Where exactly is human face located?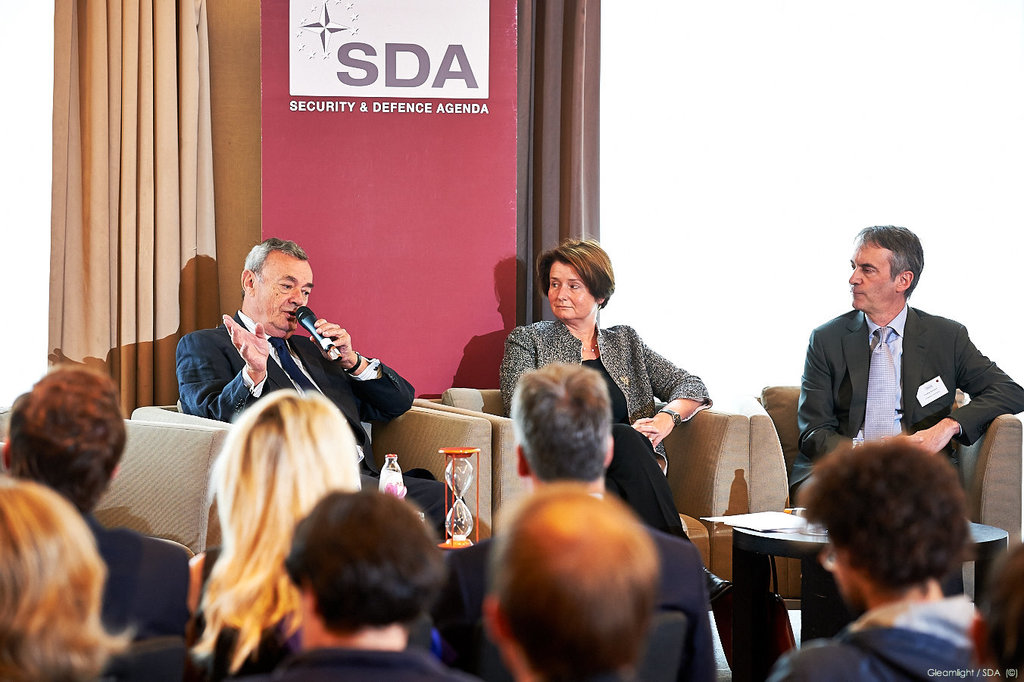
Its bounding box is [x1=550, y1=257, x2=594, y2=321].
